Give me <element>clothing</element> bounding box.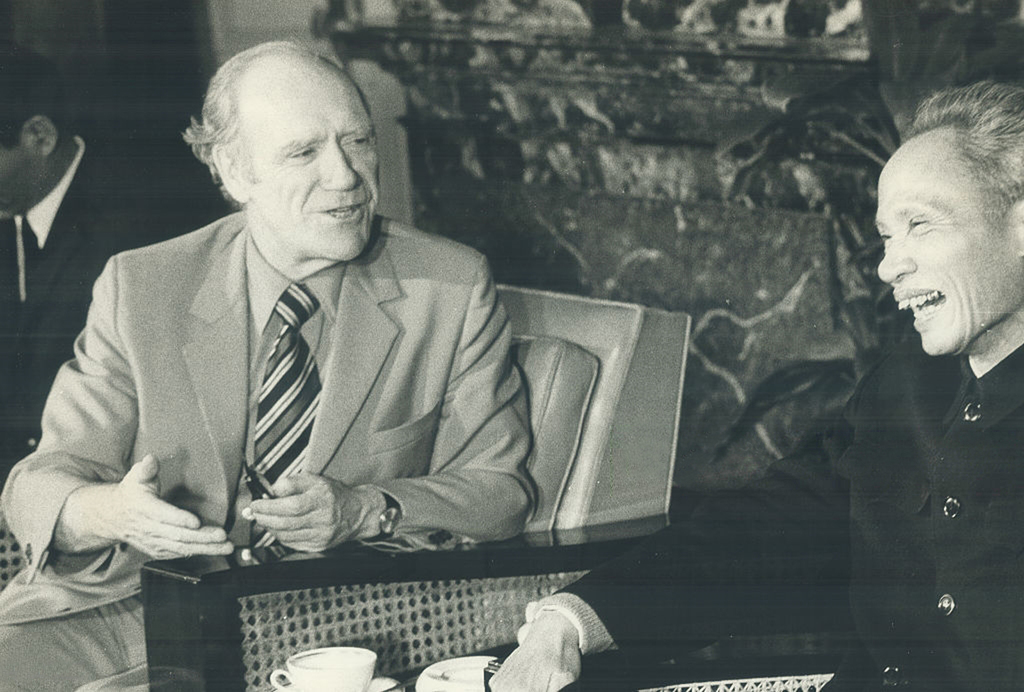
Rect(522, 332, 1023, 691).
